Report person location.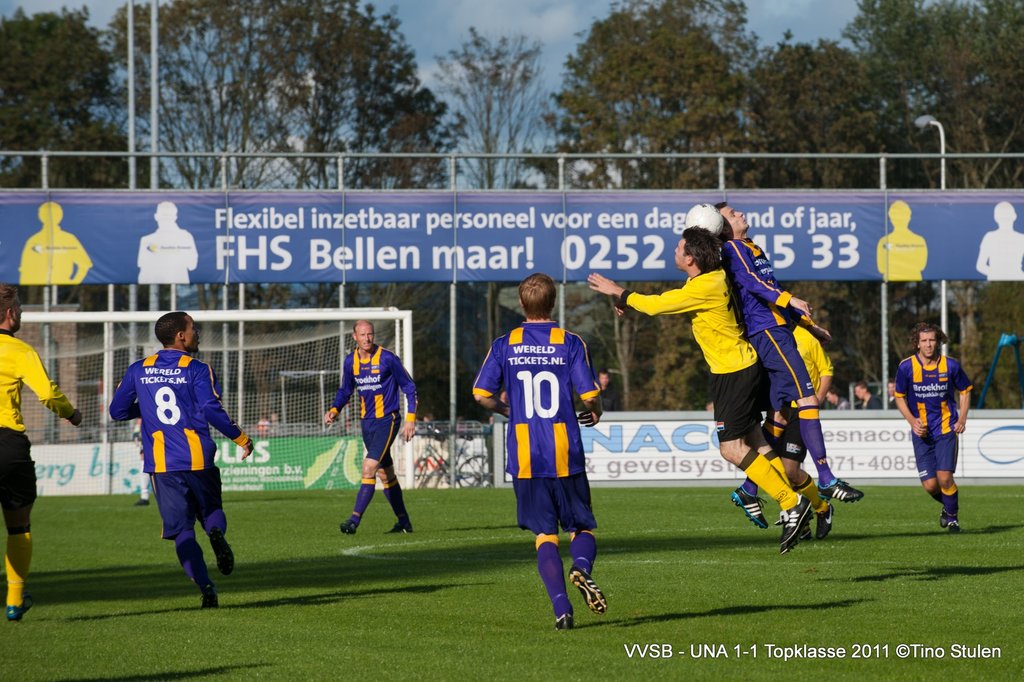
Report: 0, 280, 85, 622.
